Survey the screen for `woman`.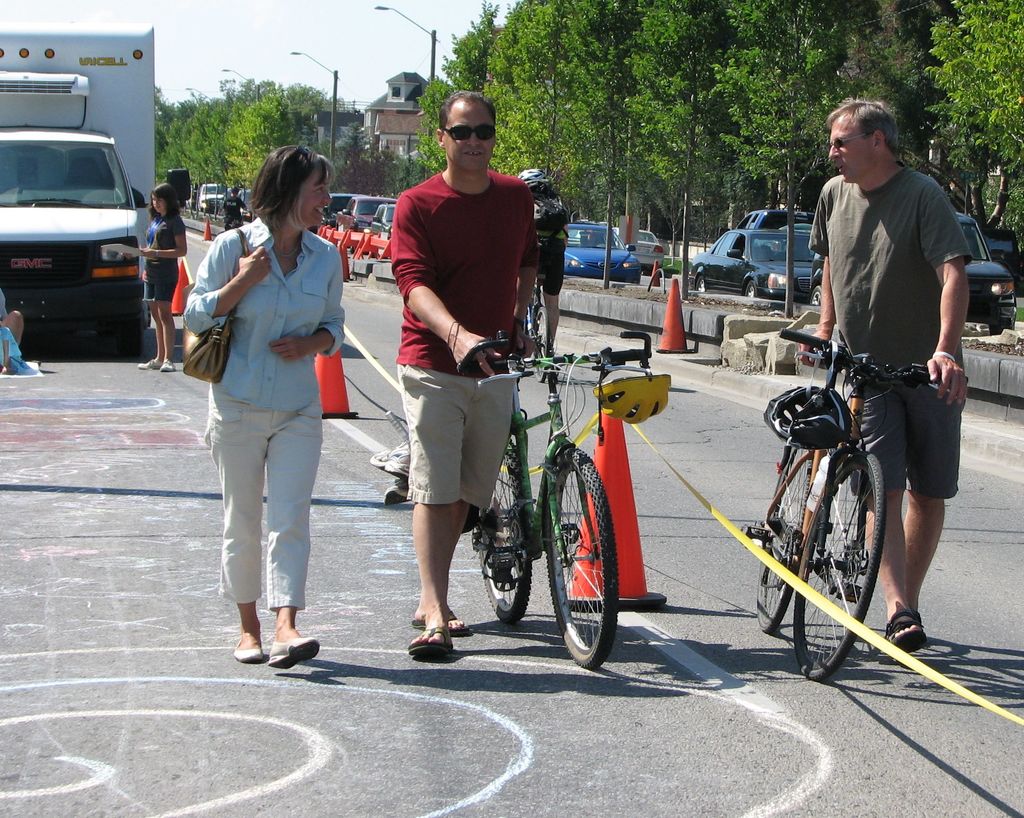
Survey found: (left=121, top=181, right=191, bottom=374).
